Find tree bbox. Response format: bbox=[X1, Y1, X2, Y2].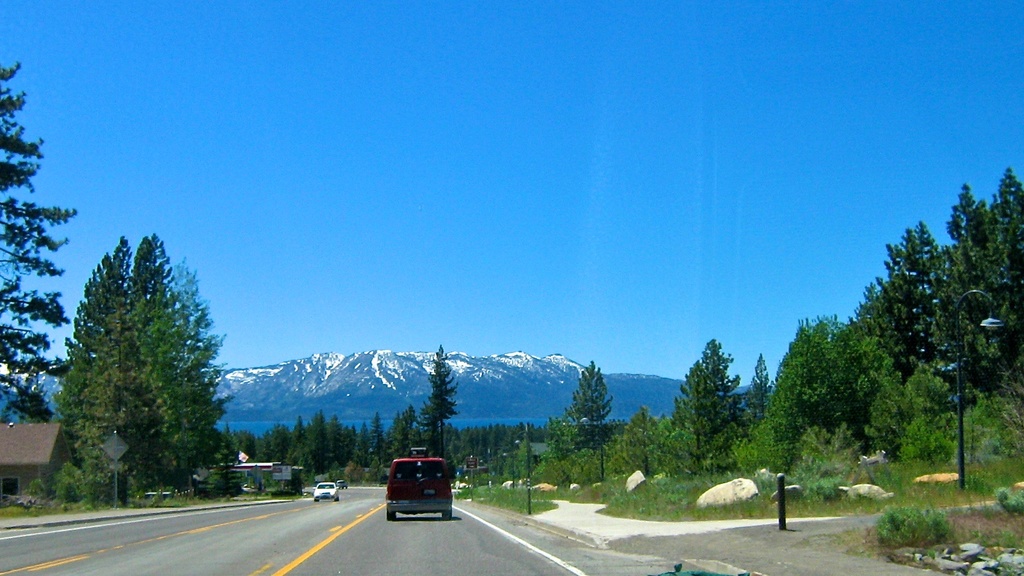
bbox=[948, 377, 1023, 461].
